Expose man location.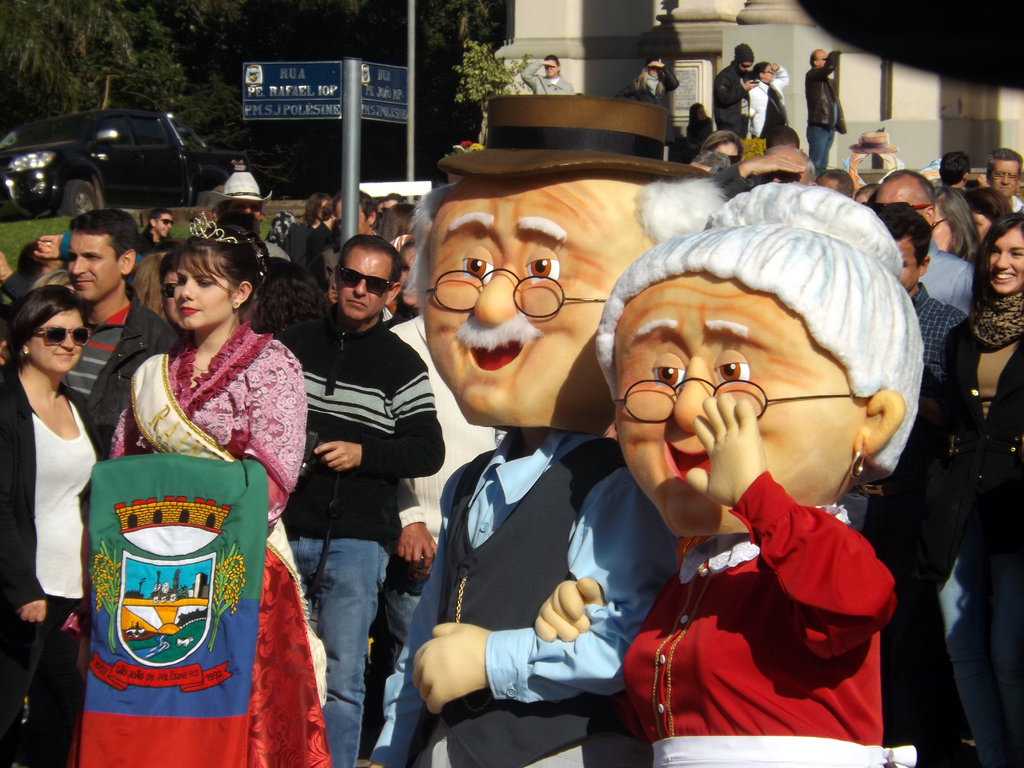
Exposed at detection(866, 169, 980, 315).
